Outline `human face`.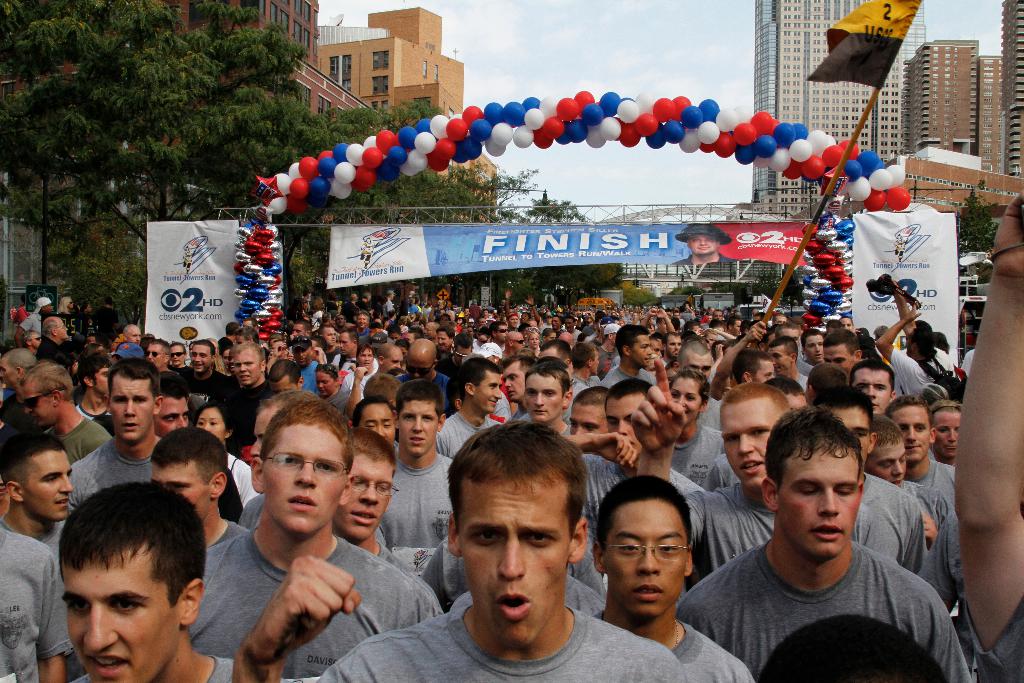
Outline: select_region(64, 544, 178, 682).
